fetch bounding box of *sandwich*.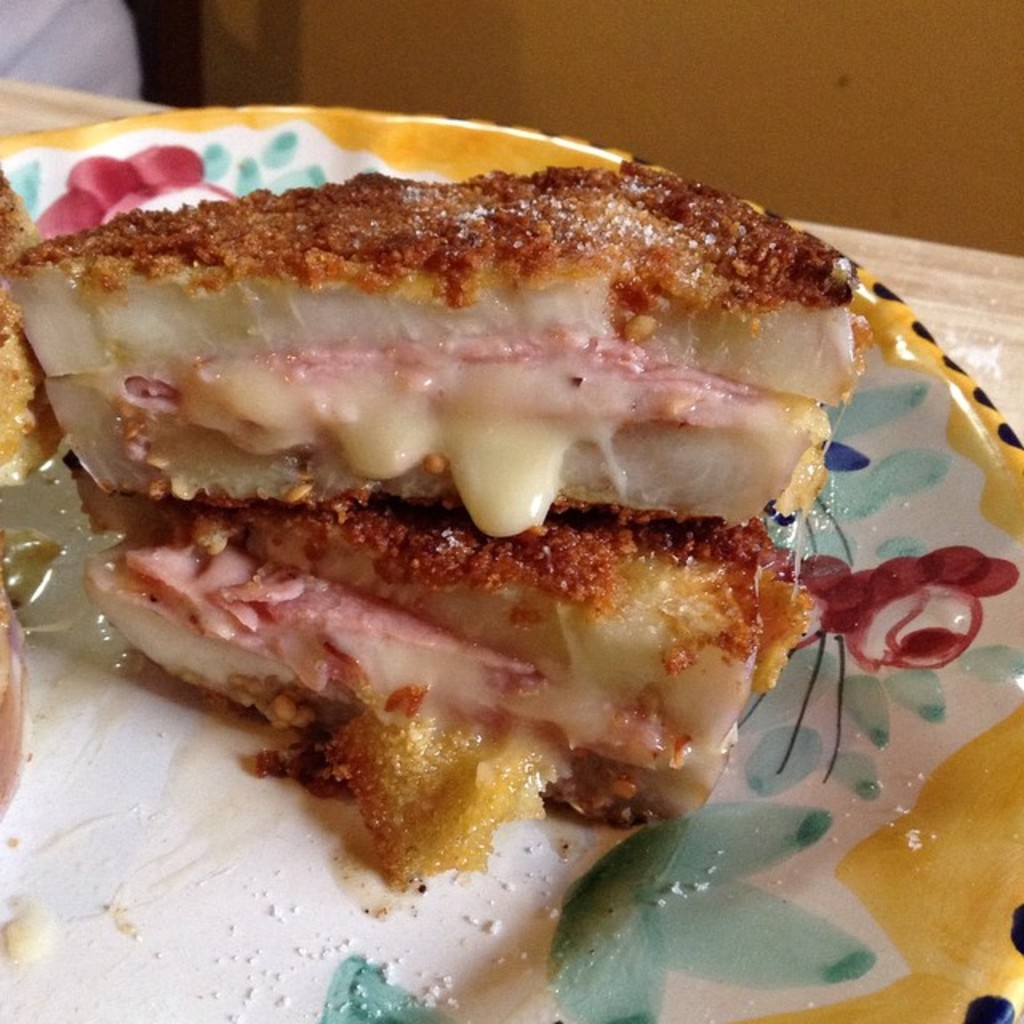
Bbox: 6 158 869 883.
